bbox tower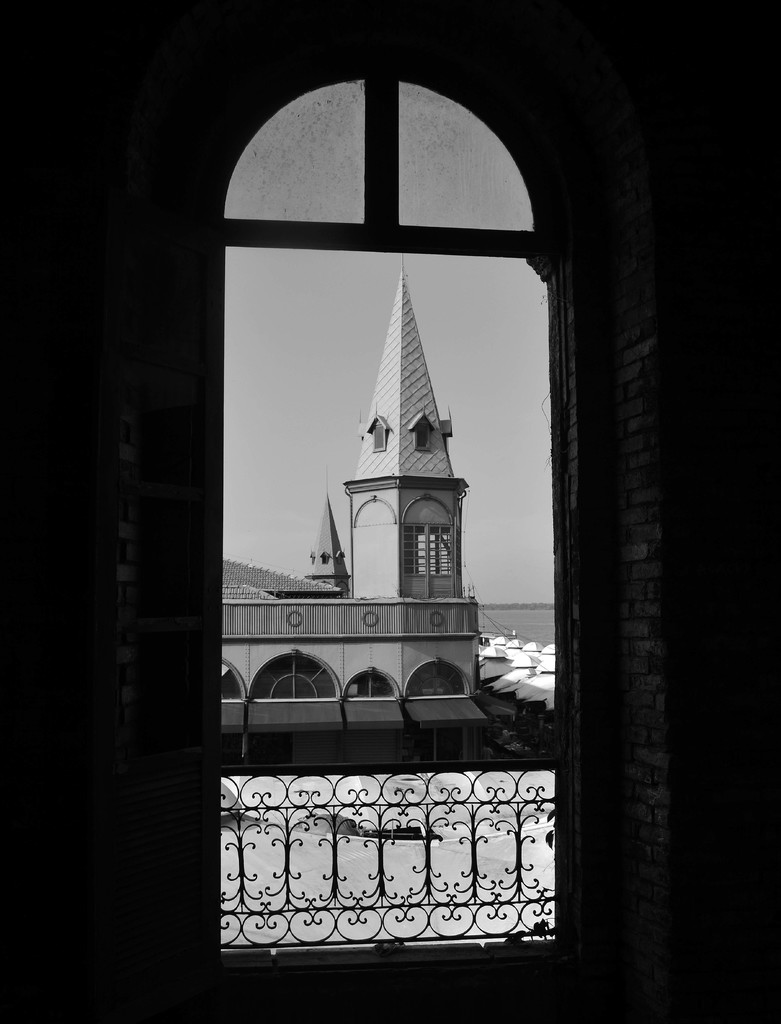
[left=340, top=259, right=463, bottom=605]
